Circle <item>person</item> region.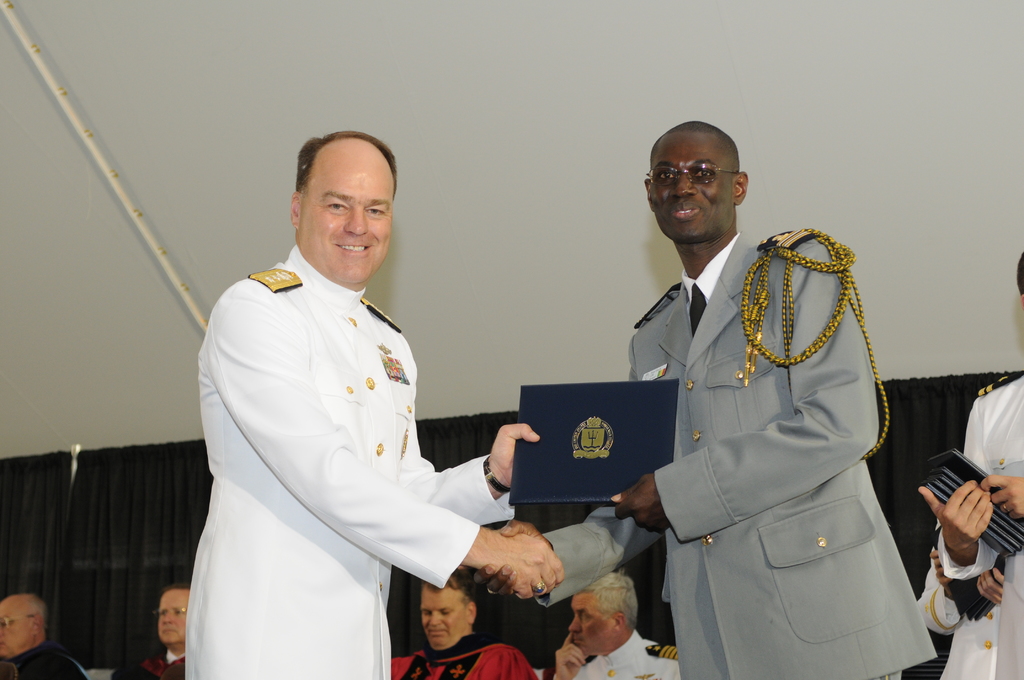
Region: rect(390, 565, 538, 679).
